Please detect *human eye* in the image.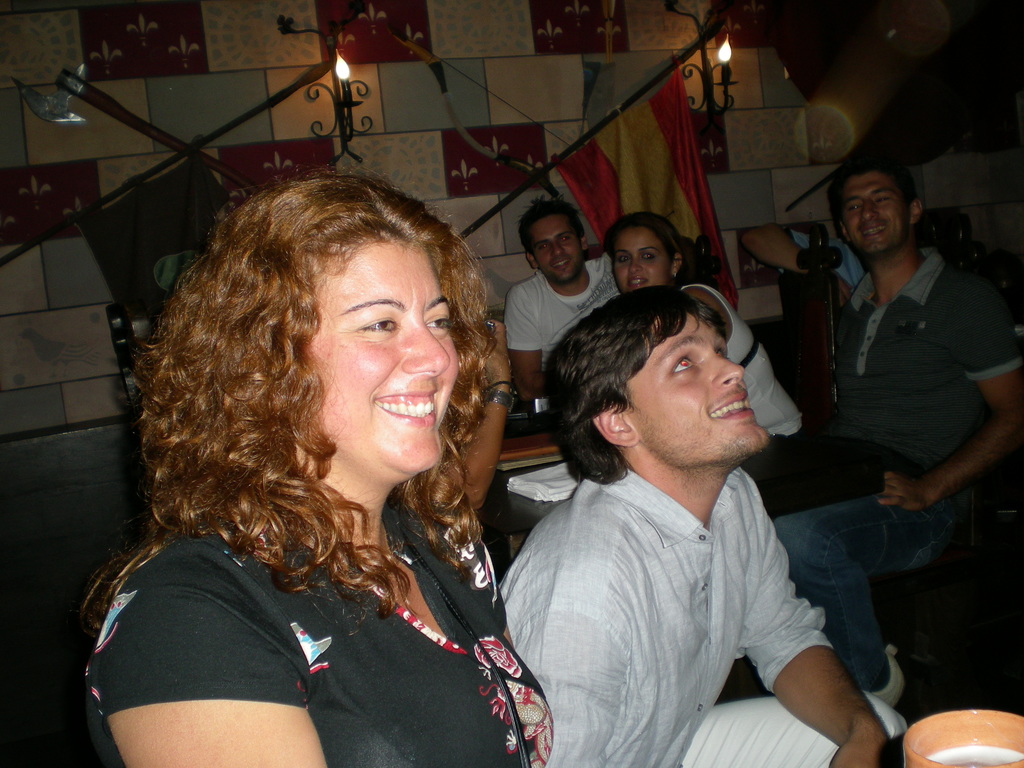
box=[616, 253, 628, 266].
